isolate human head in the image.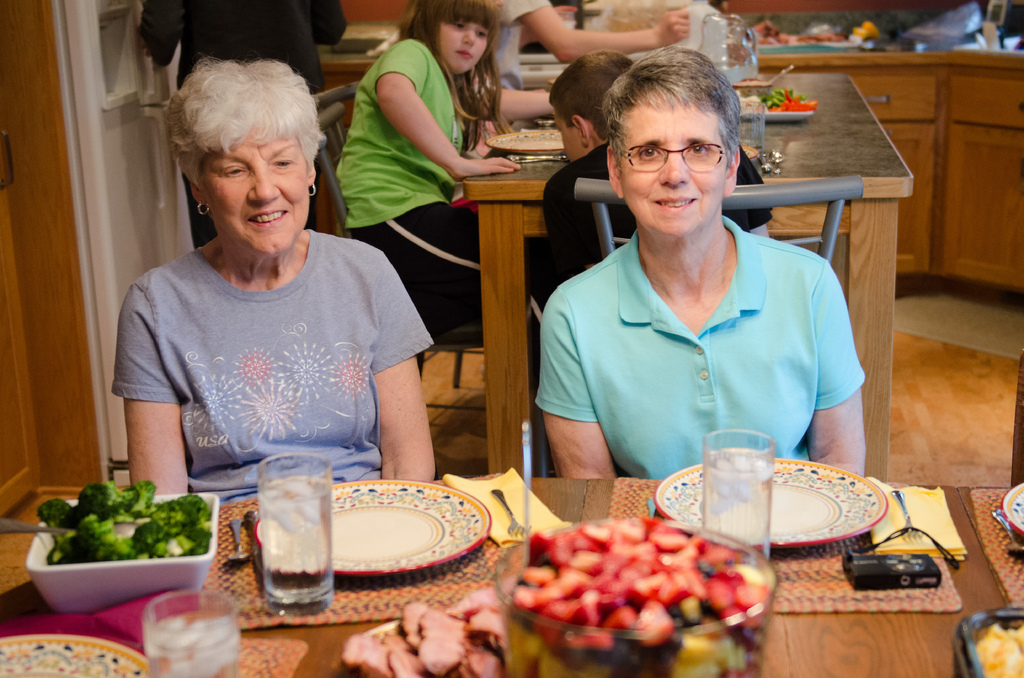
Isolated region: [left=165, top=62, right=319, bottom=261].
